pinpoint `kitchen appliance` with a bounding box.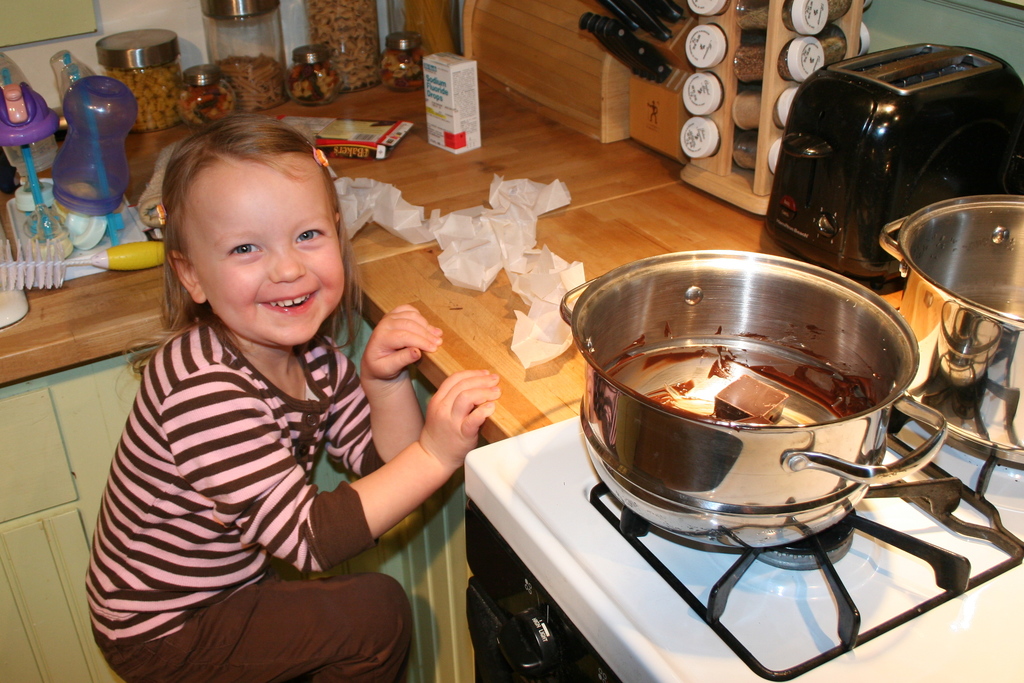
(0, 292, 31, 331).
